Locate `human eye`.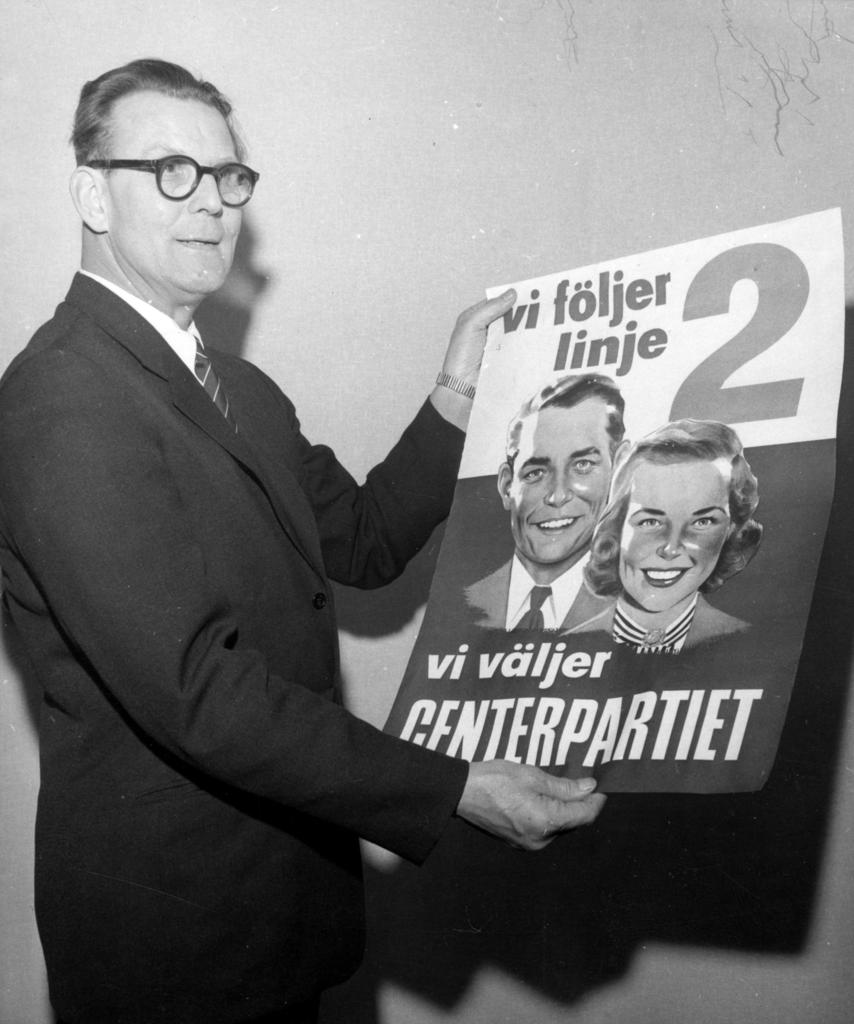
Bounding box: (x1=634, y1=516, x2=673, y2=531).
